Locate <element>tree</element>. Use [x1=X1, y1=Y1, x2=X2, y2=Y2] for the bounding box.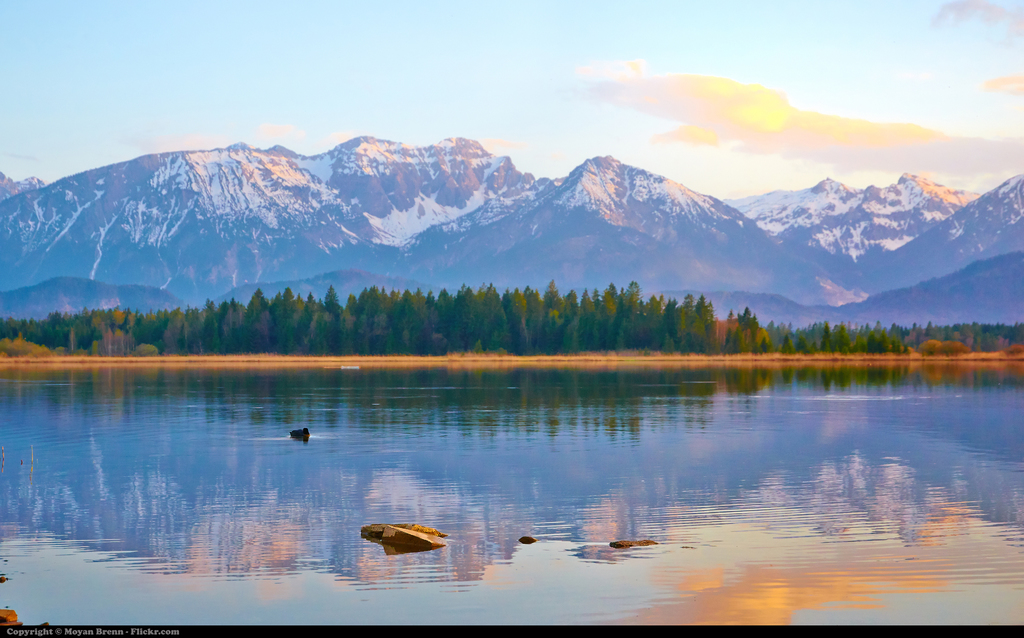
[x1=676, y1=291, x2=706, y2=351].
